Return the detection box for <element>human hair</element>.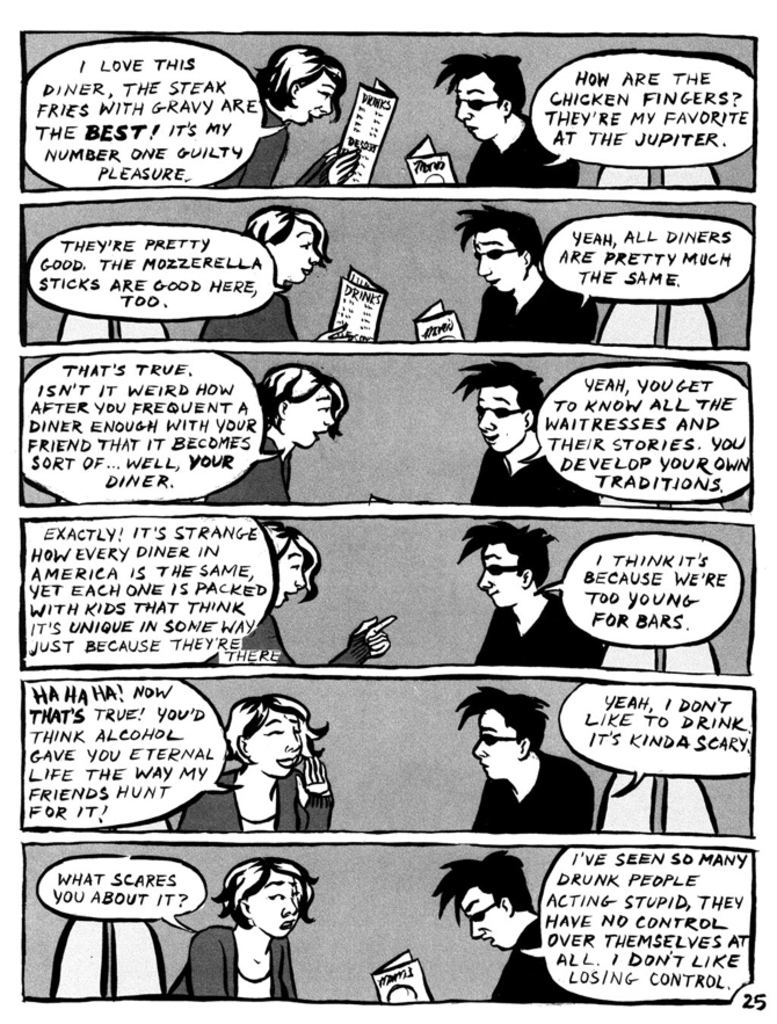
bbox=[446, 360, 549, 426].
